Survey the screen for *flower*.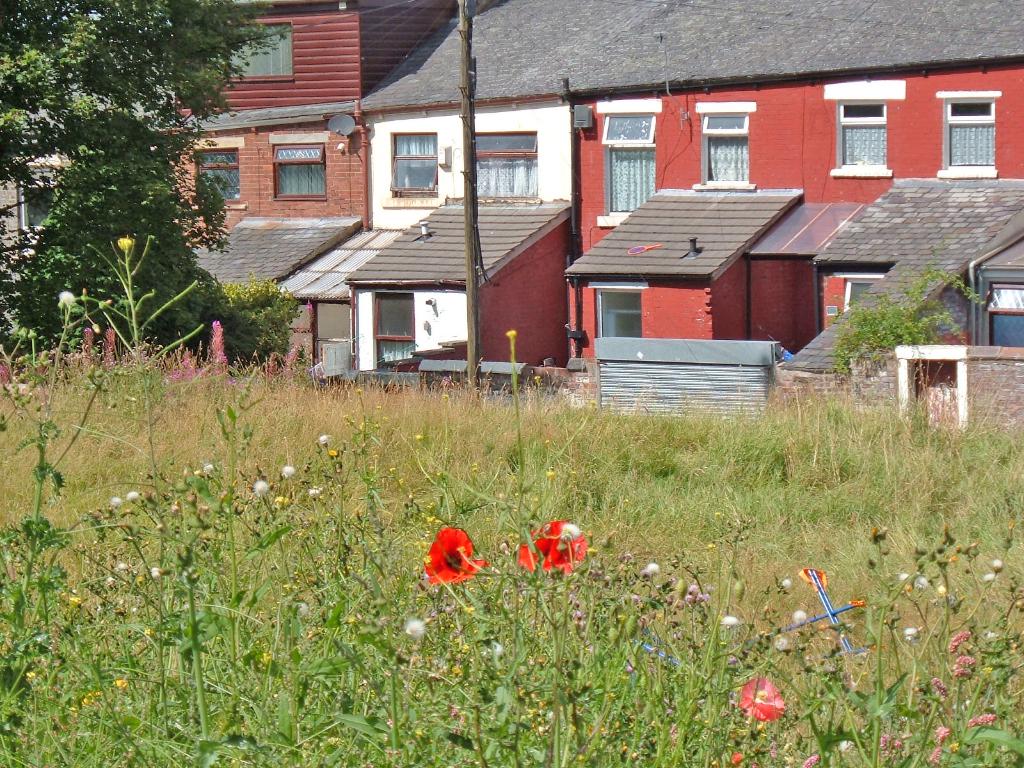
Survey found: <bbox>283, 463, 295, 477</bbox>.
